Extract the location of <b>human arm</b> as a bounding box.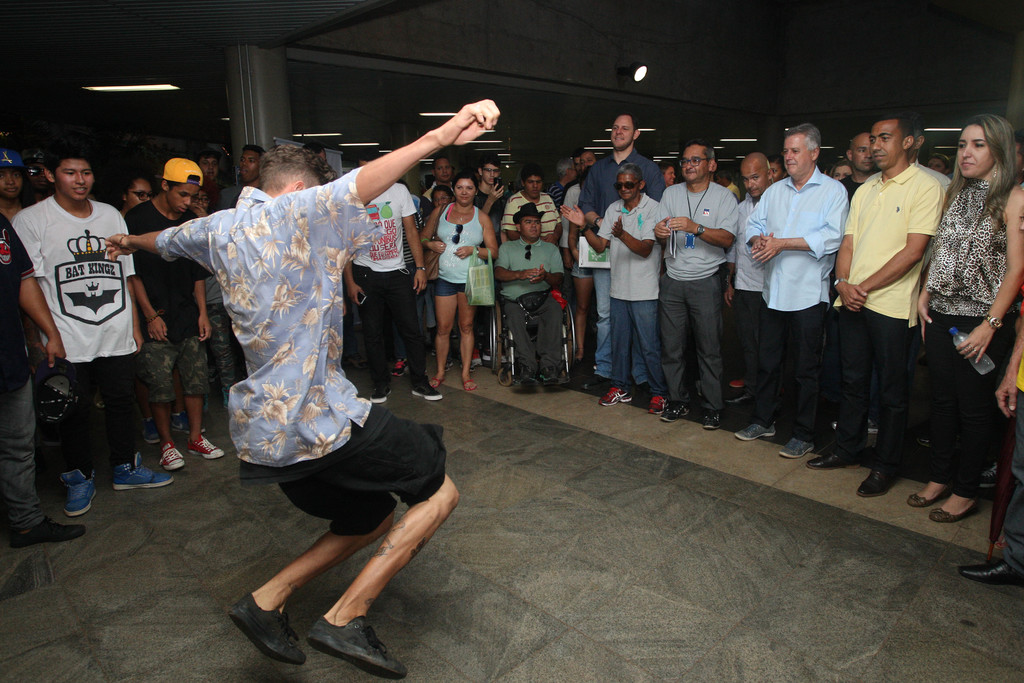
{"x1": 911, "y1": 284, "x2": 939, "y2": 340}.
